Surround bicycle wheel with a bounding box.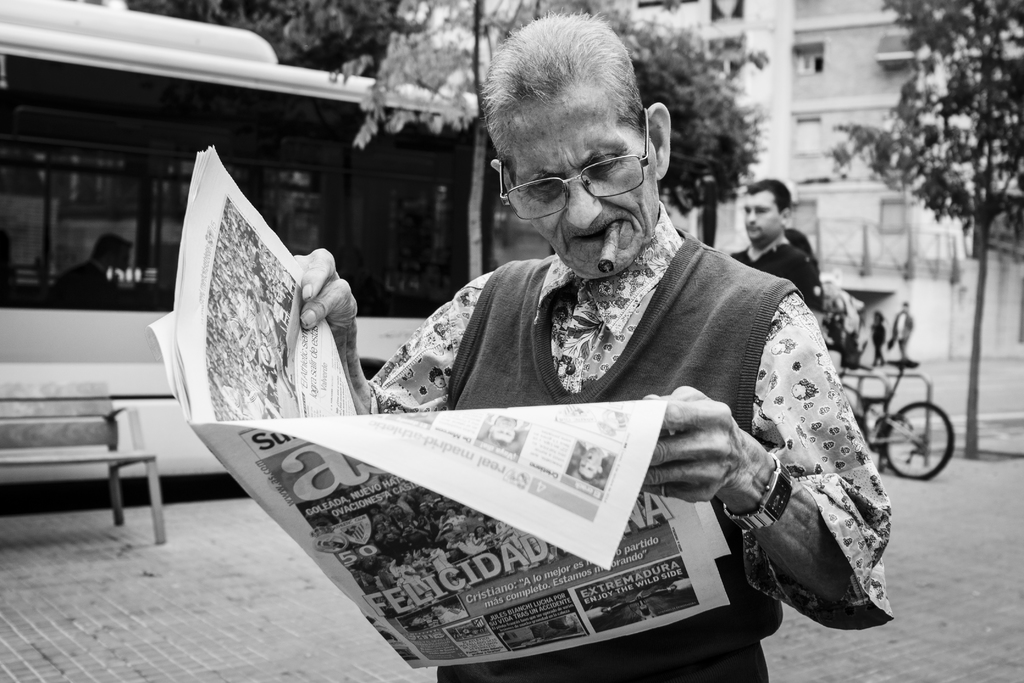
881:400:955:478.
